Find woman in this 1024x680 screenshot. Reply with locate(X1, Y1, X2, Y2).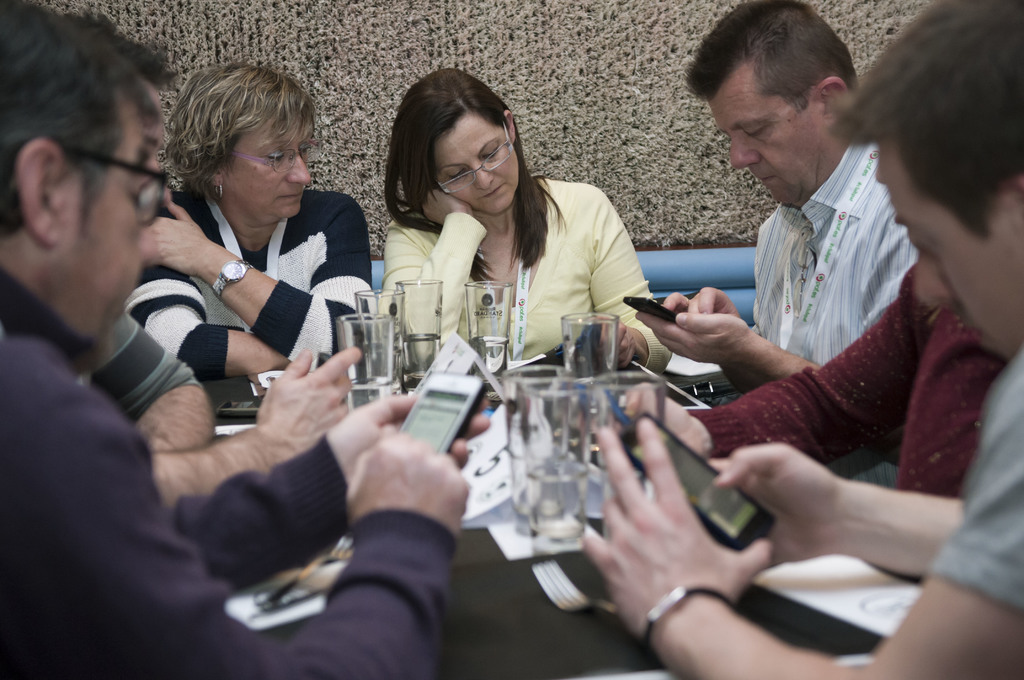
locate(378, 97, 662, 401).
